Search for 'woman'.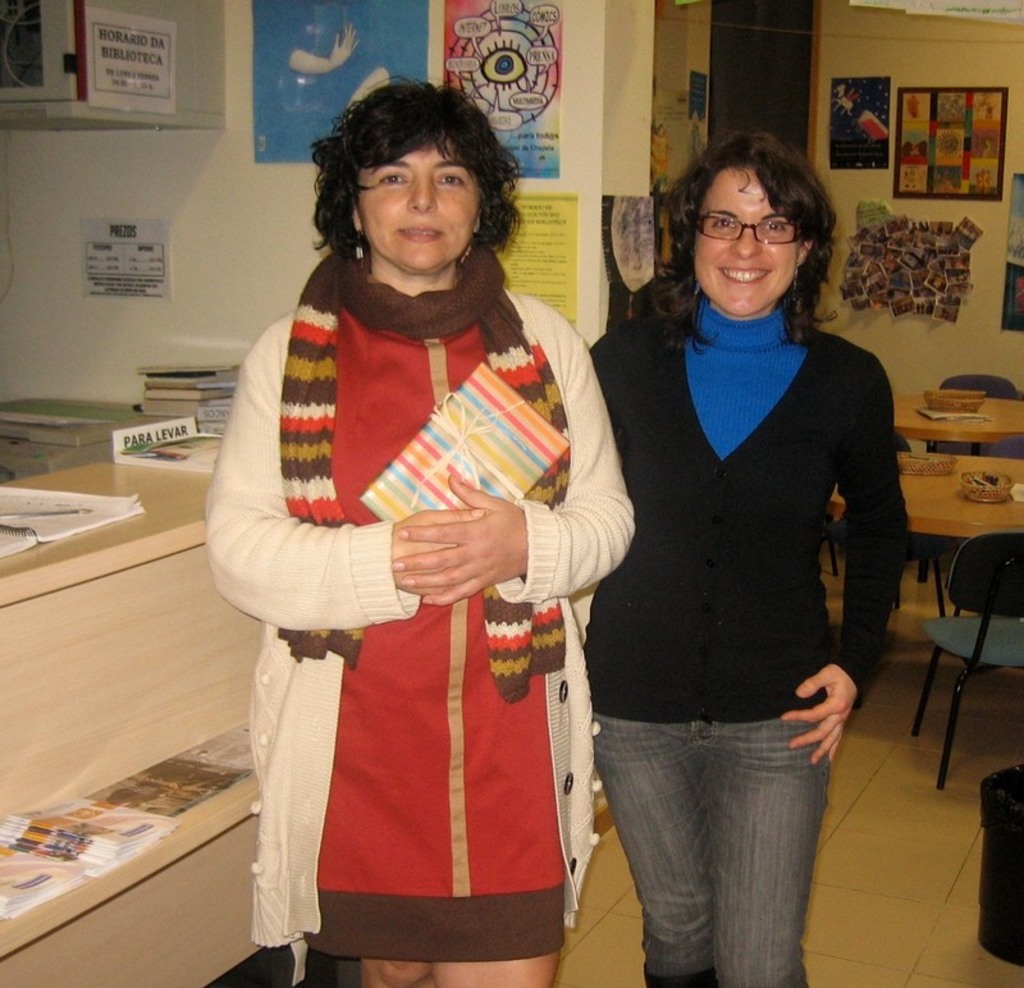
Found at [585, 125, 909, 987].
